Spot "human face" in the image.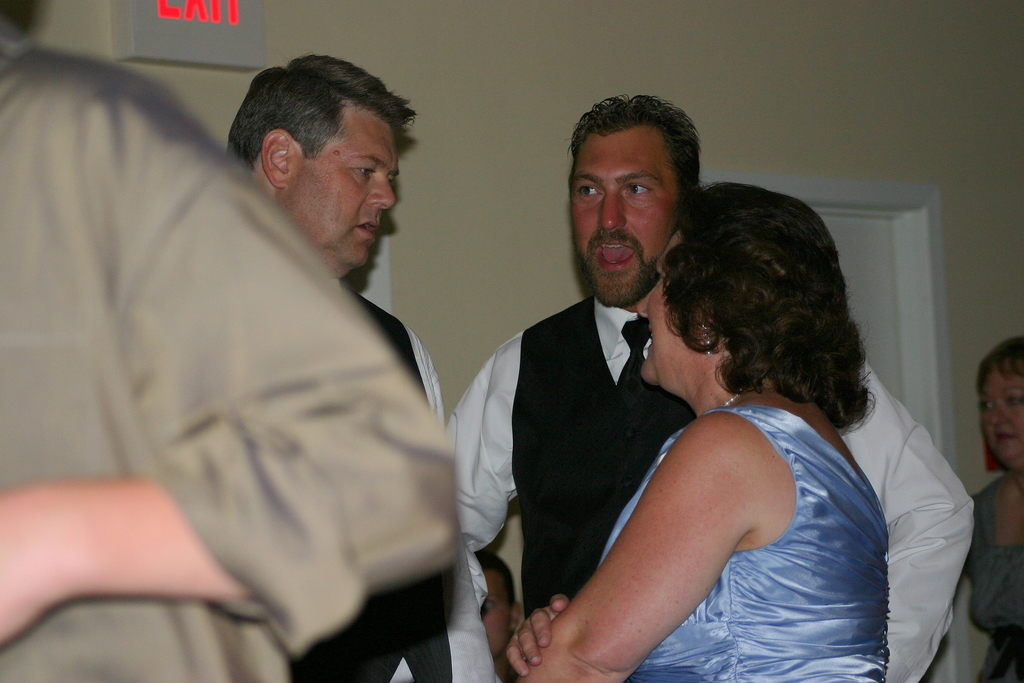
"human face" found at box=[568, 131, 671, 311].
